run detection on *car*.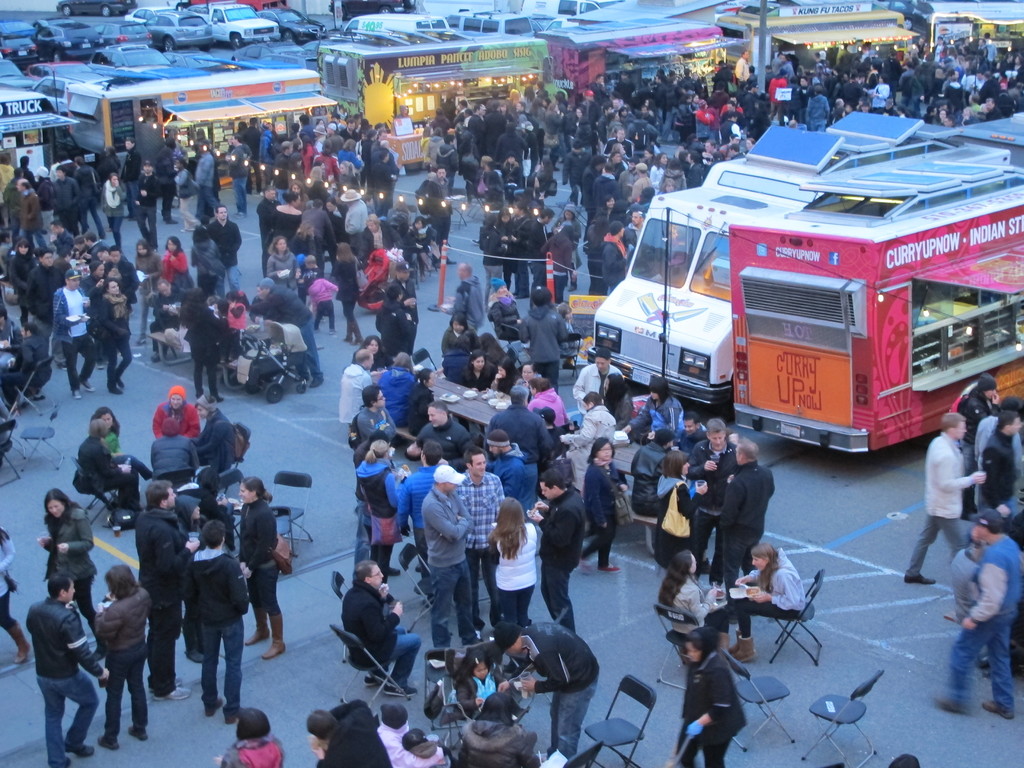
Result: x1=0, y1=28, x2=44, y2=64.
